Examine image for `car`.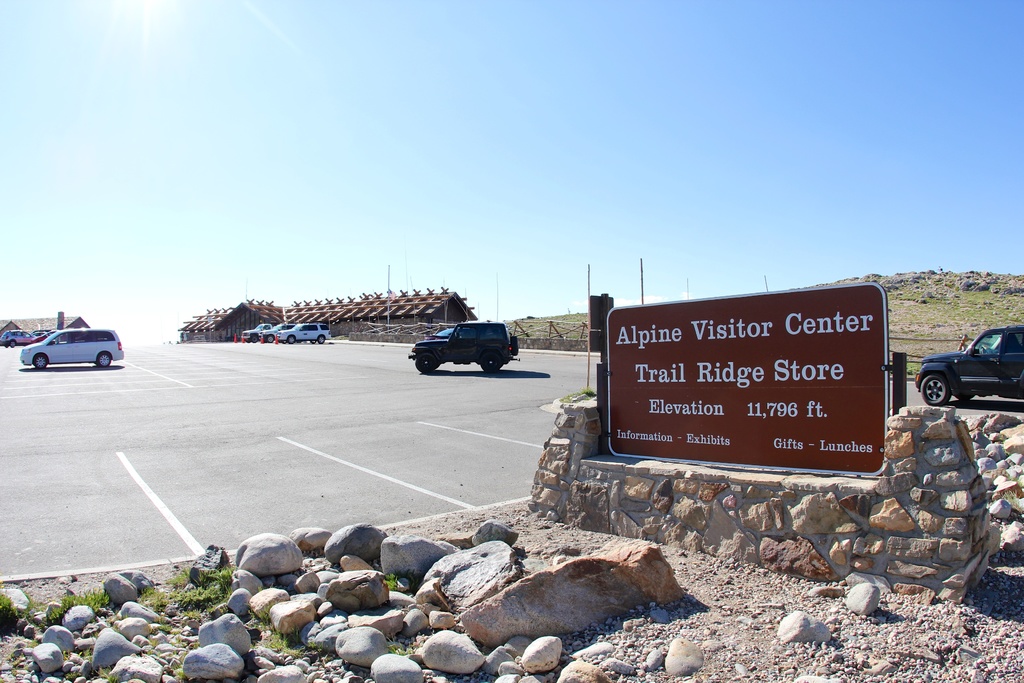
Examination result: region(19, 325, 123, 367).
